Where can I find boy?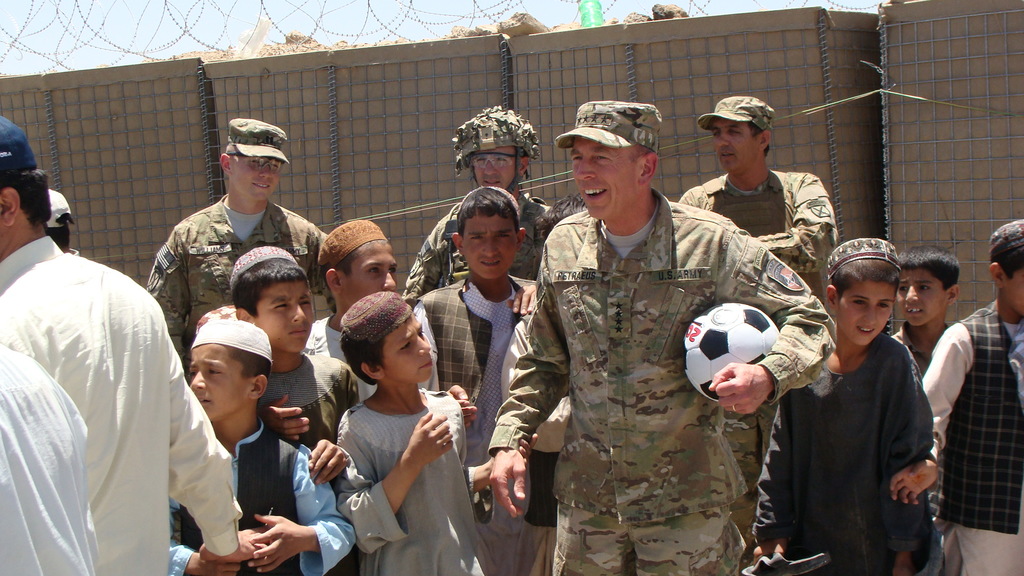
You can find it at BBox(744, 238, 935, 575).
